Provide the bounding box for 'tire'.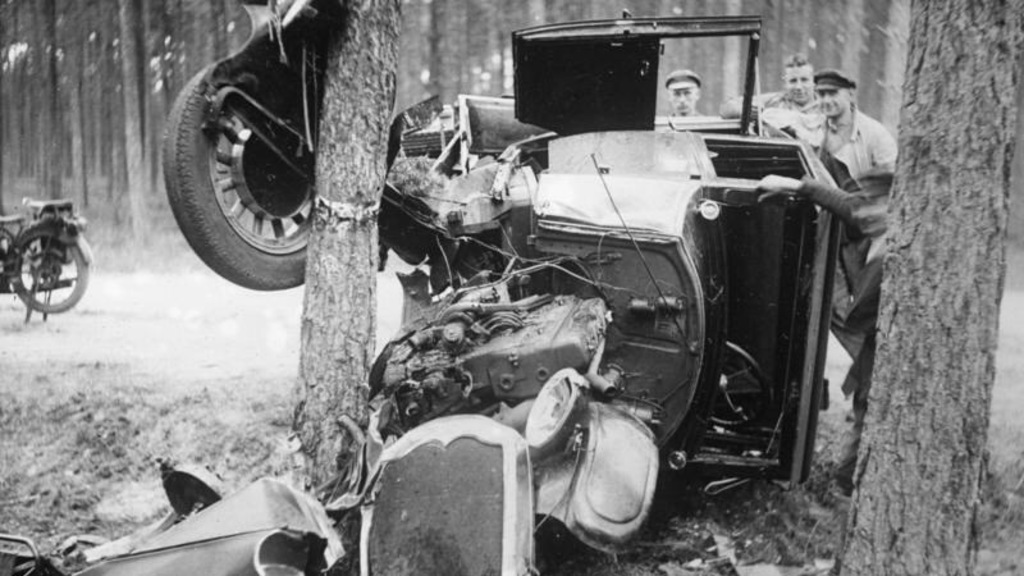
l=161, t=58, r=330, b=292.
